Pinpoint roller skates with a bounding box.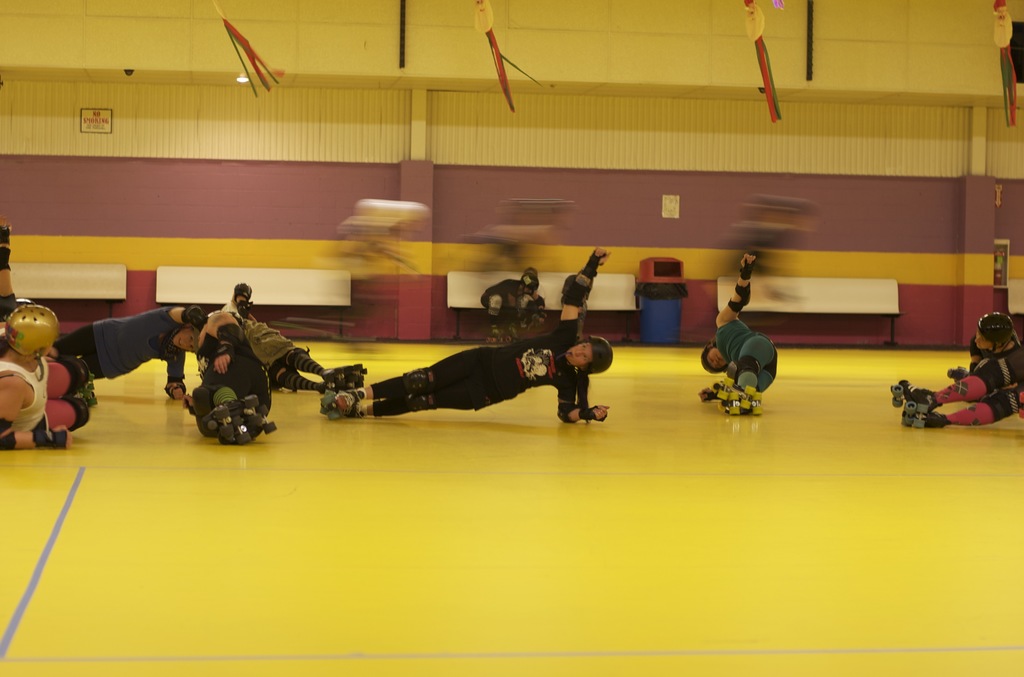
[x1=500, y1=328, x2=518, y2=347].
